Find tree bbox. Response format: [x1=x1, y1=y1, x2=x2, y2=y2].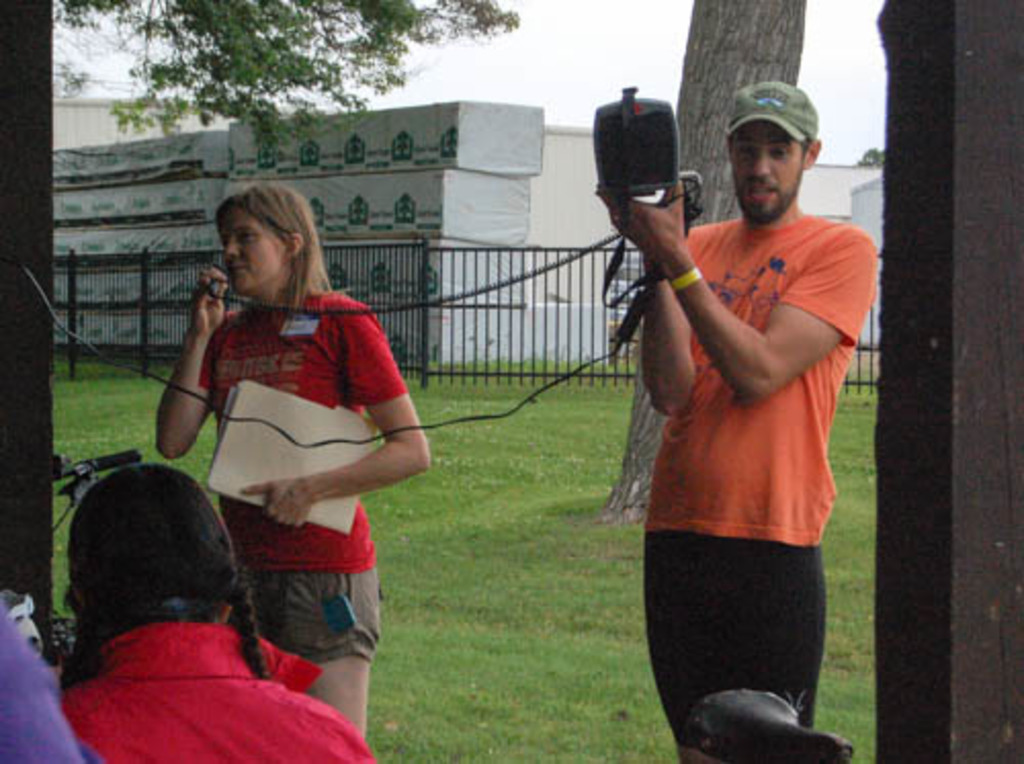
[x1=604, y1=0, x2=809, y2=524].
